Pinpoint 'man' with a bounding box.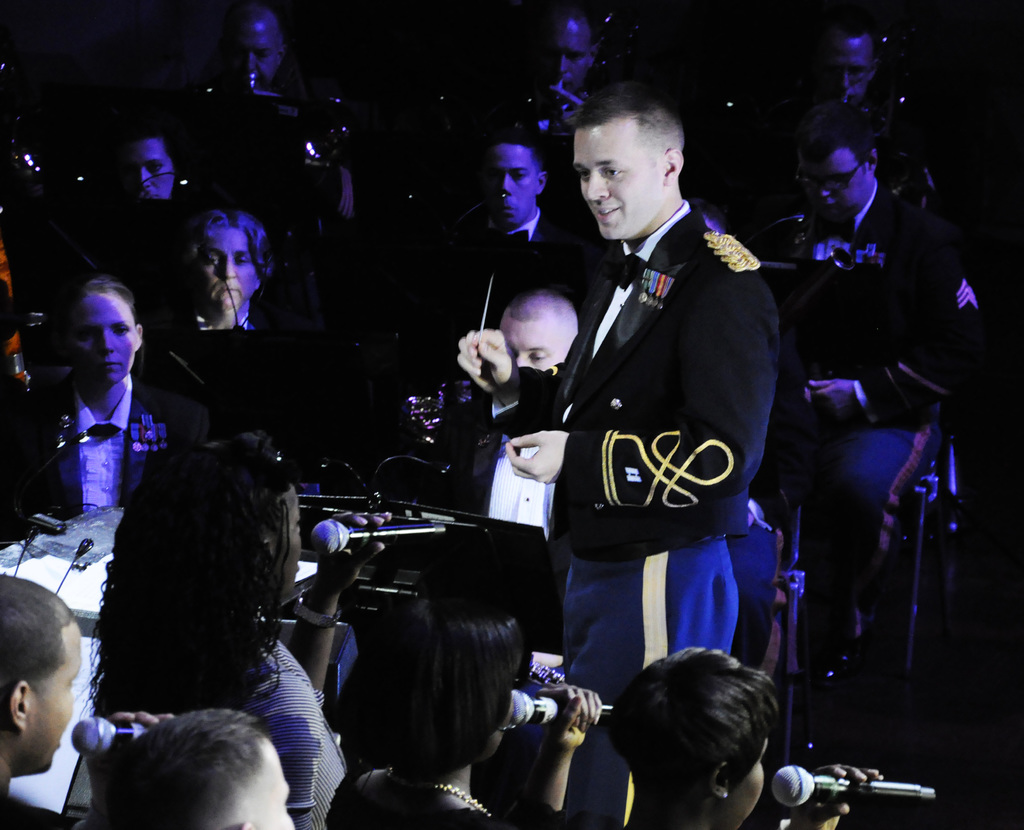
x1=205, y1=1, x2=350, y2=223.
